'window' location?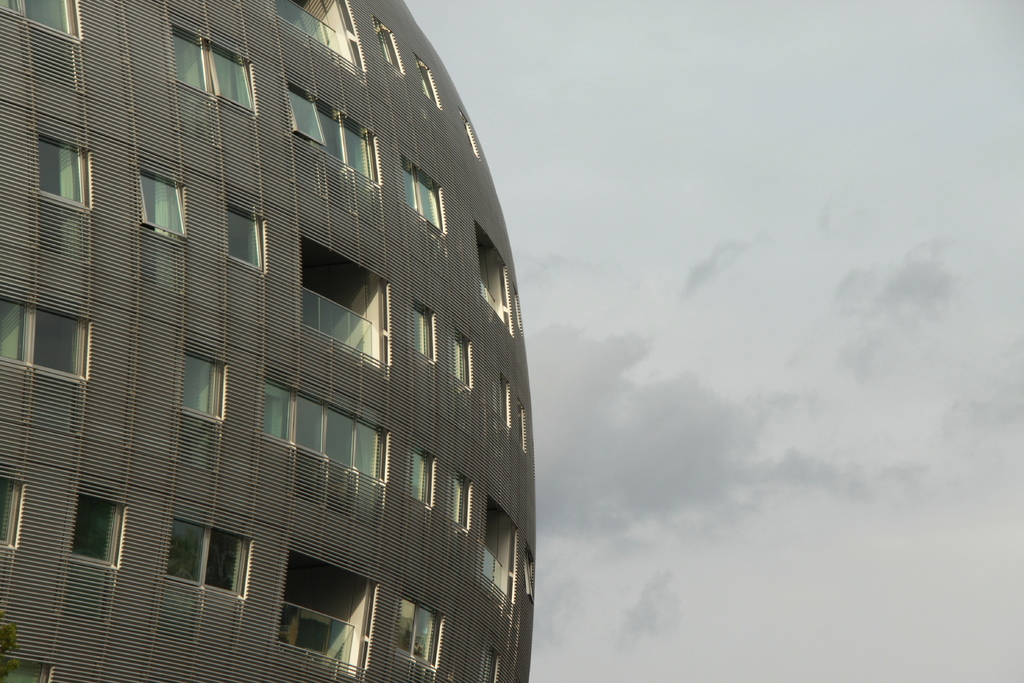
[x1=392, y1=591, x2=451, y2=668]
